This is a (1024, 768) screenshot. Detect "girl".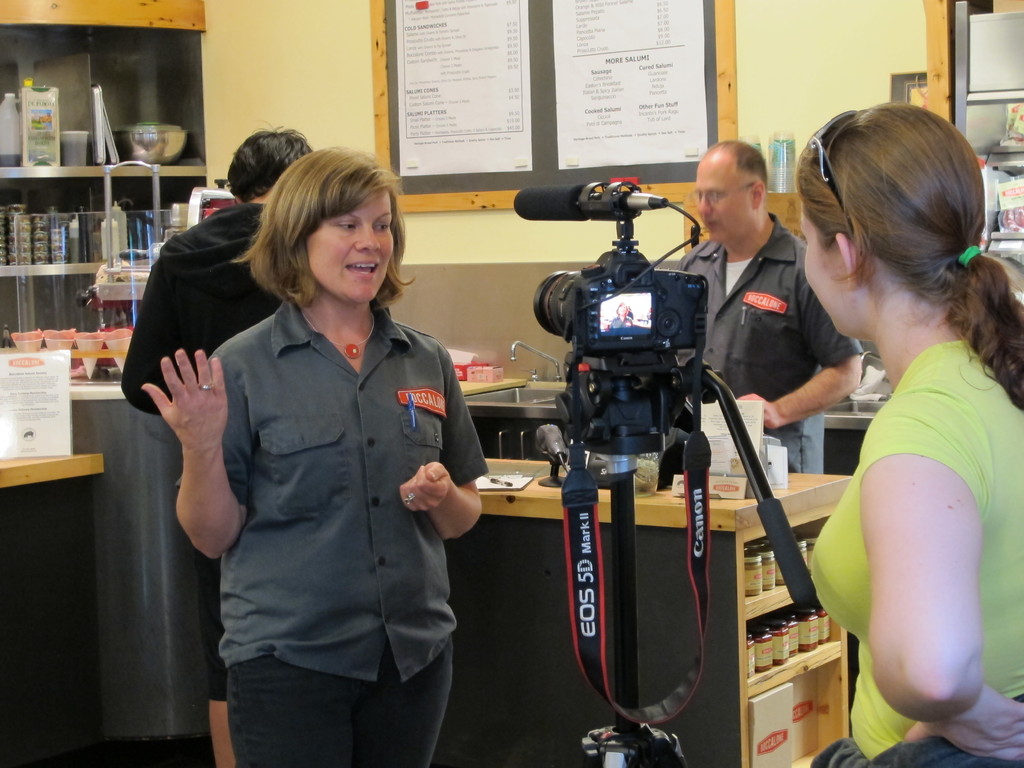
[806, 108, 1023, 767].
